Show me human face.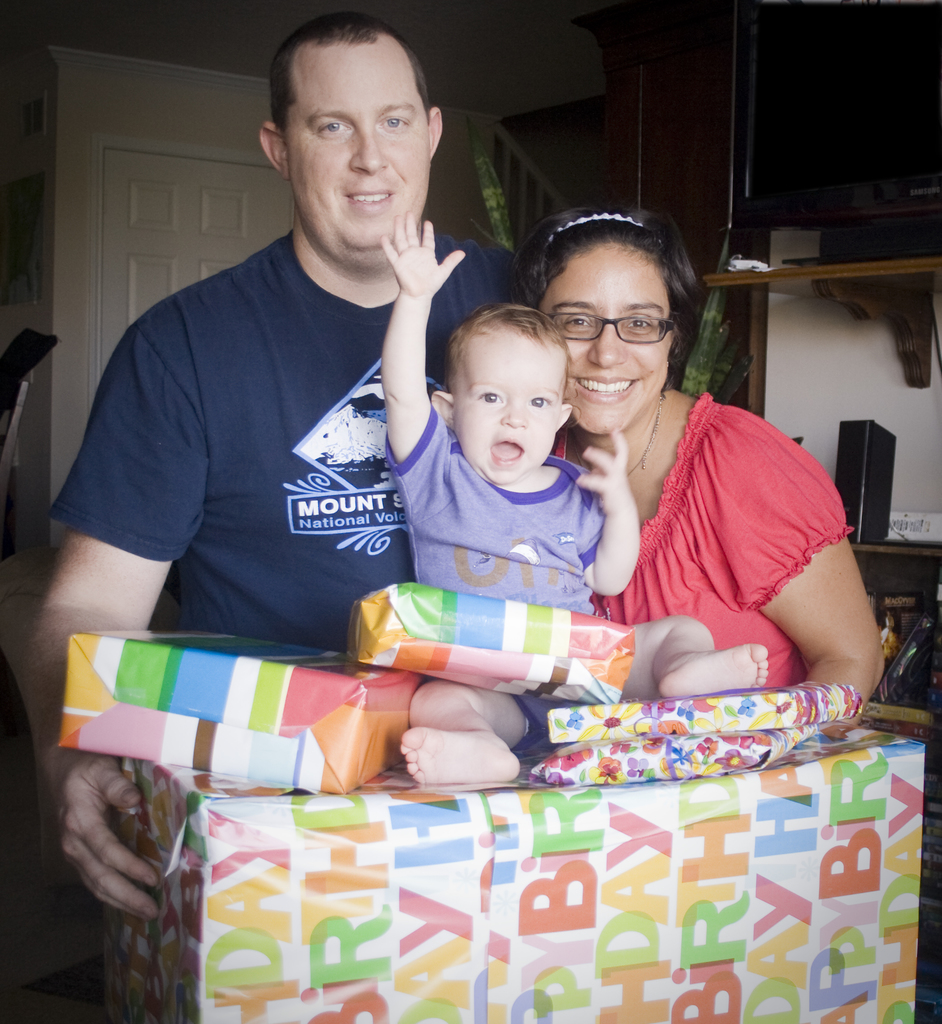
human face is here: (left=288, top=44, right=434, bottom=263).
